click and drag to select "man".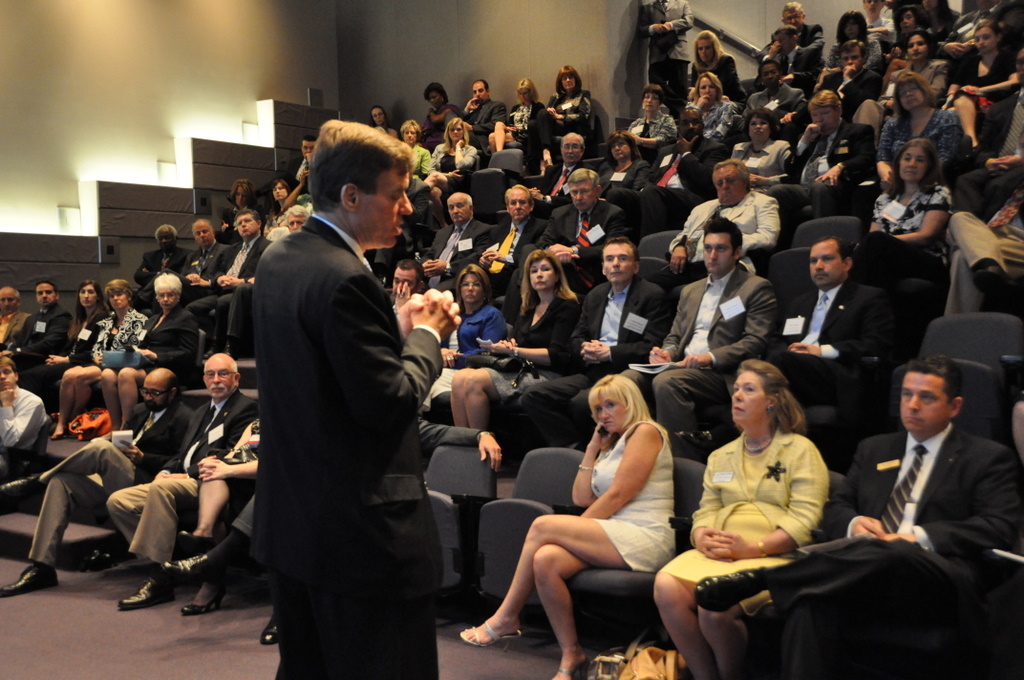
Selection: crop(542, 168, 624, 287).
